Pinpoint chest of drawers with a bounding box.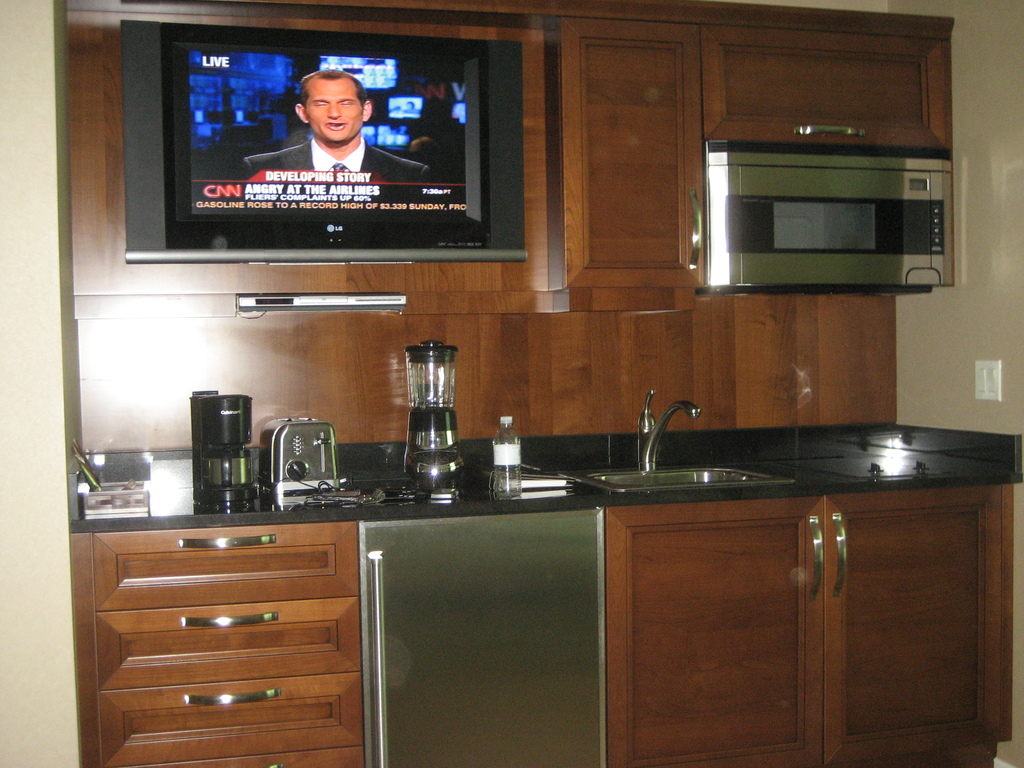
[68,519,361,767].
